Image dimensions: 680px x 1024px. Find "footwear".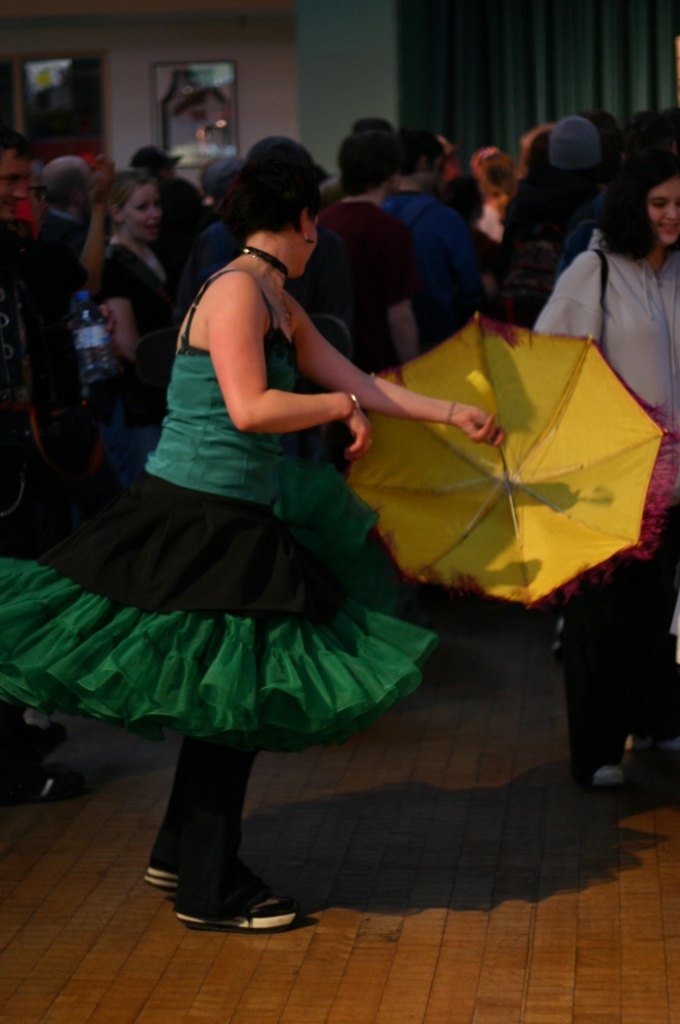
crop(186, 865, 296, 940).
